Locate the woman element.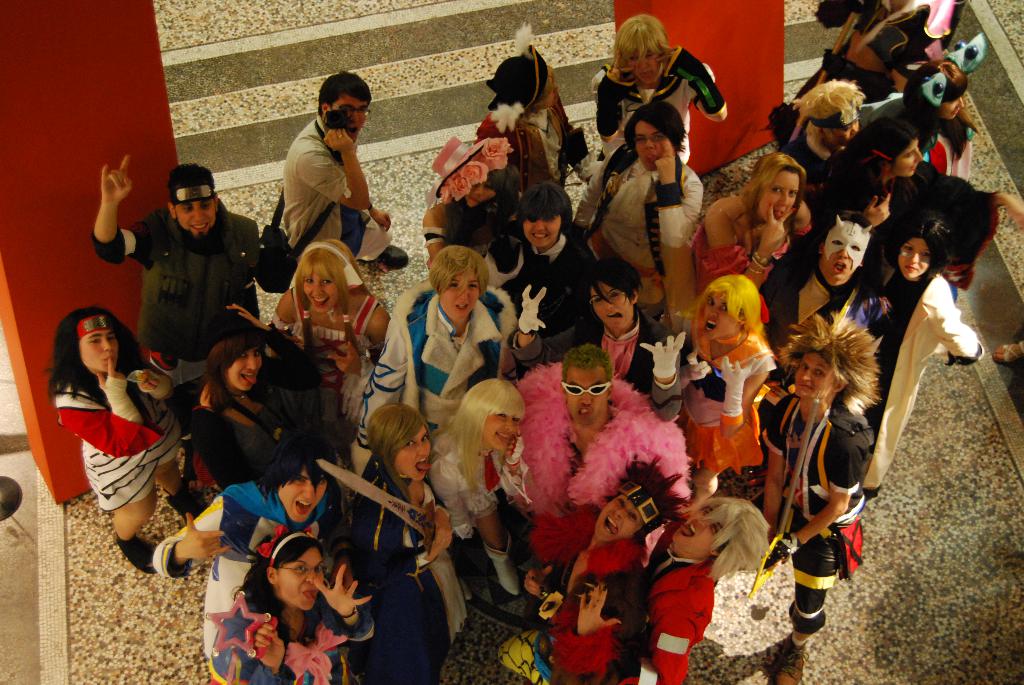
Element bbox: crop(52, 306, 183, 590).
